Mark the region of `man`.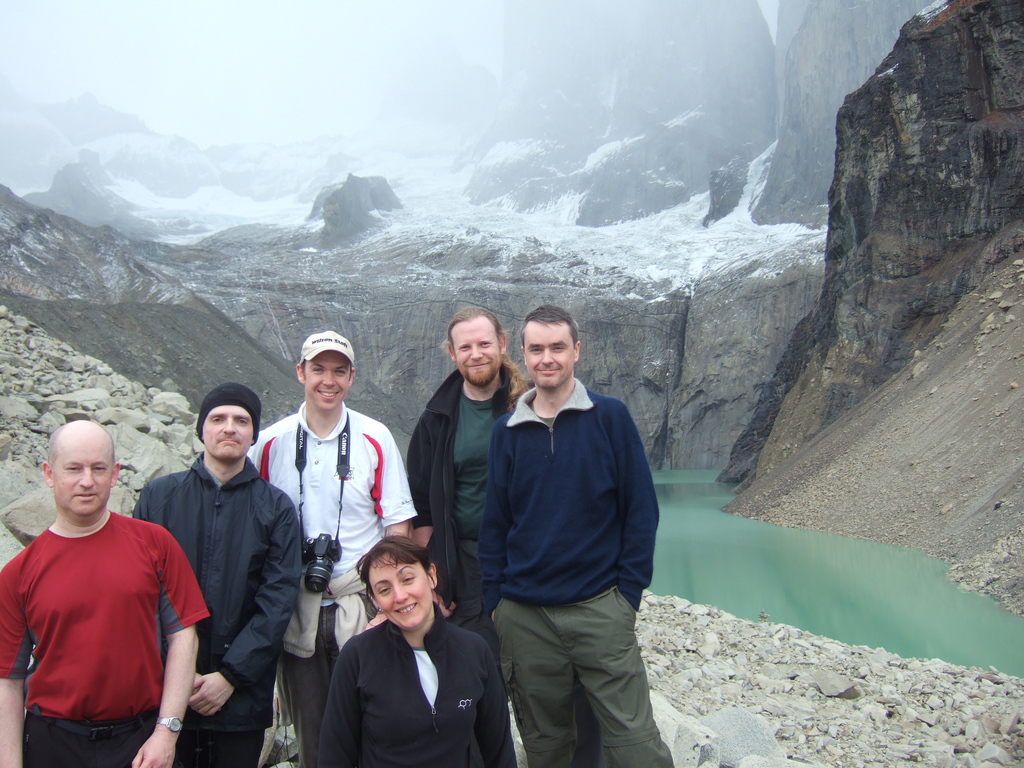
Region: detection(122, 383, 307, 767).
